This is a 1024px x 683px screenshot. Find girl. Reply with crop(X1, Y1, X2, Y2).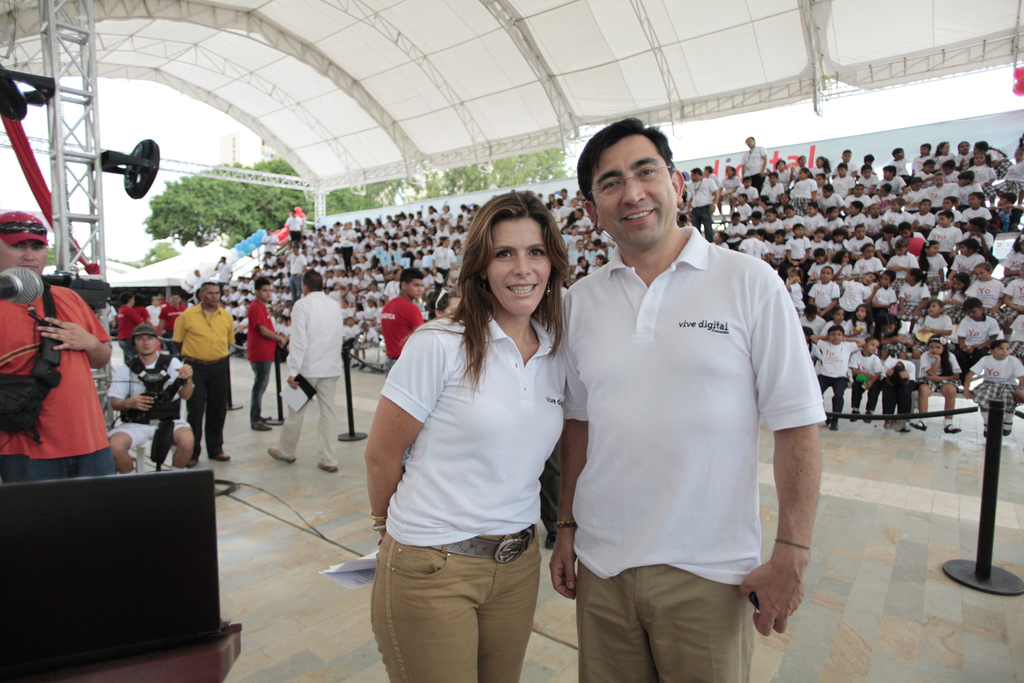
crop(949, 239, 986, 290).
